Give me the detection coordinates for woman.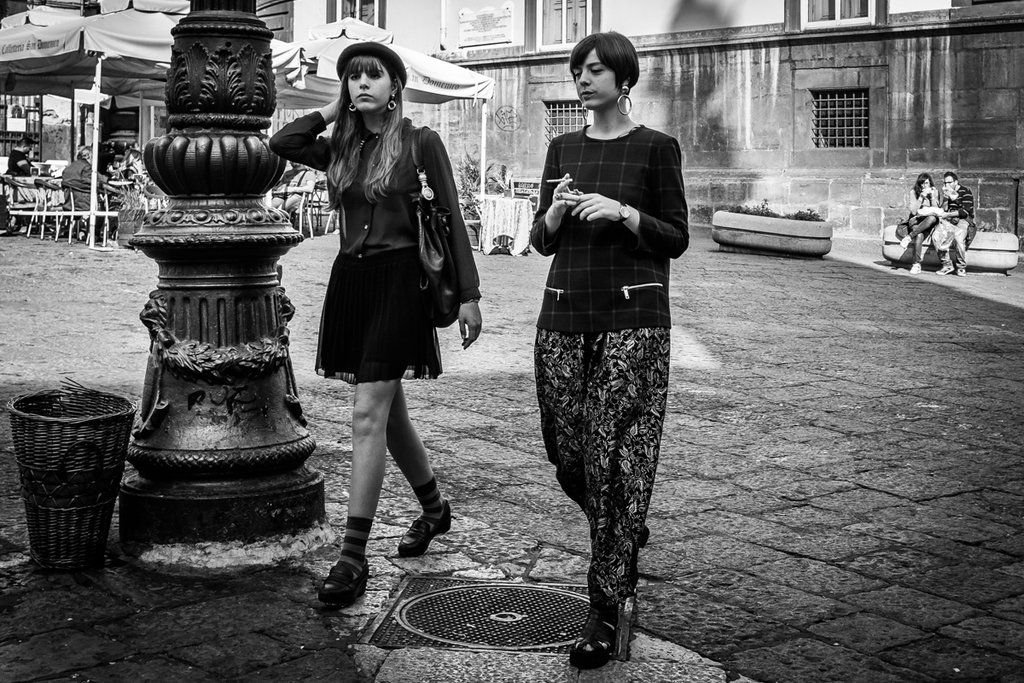
[525,29,690,674].
